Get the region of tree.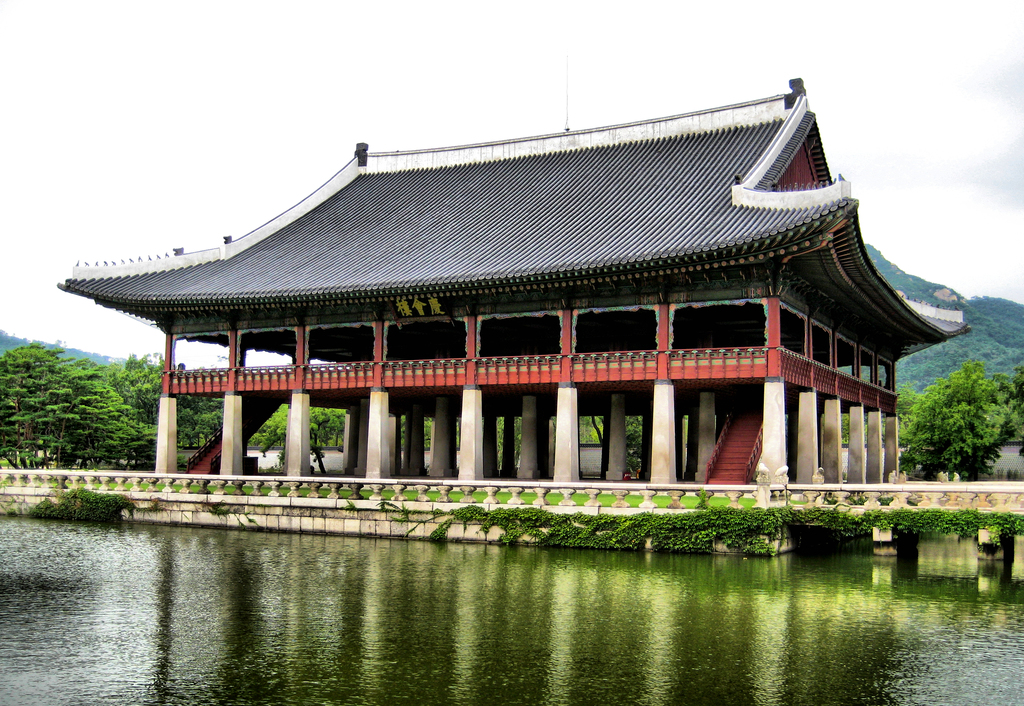
region(175, 397, 197, 452).
